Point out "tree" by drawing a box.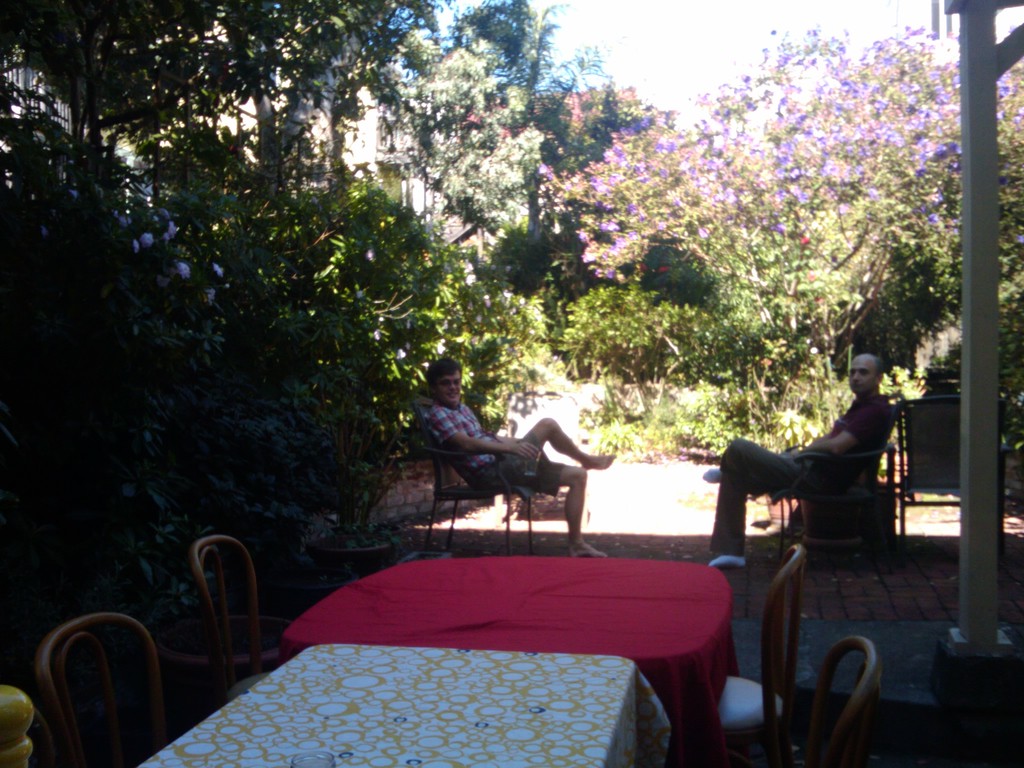
{"x1": 0, "y1": 0, "x2": 1023, "y2": 683}.
